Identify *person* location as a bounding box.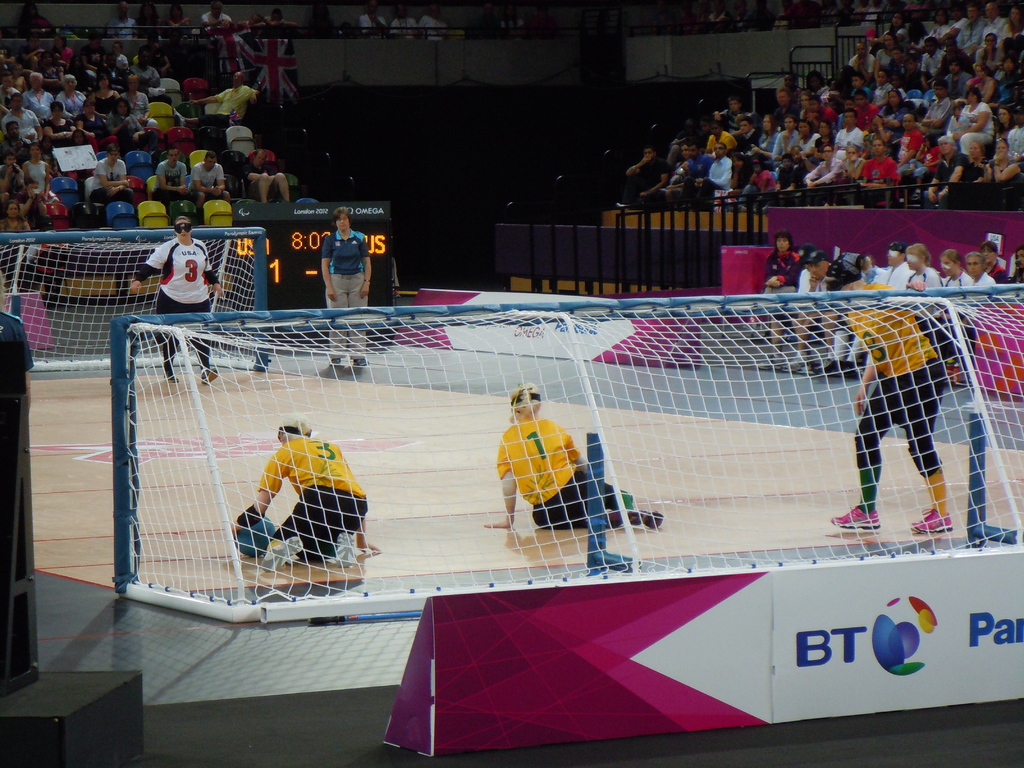
detection(486, 378, 666, 538).
